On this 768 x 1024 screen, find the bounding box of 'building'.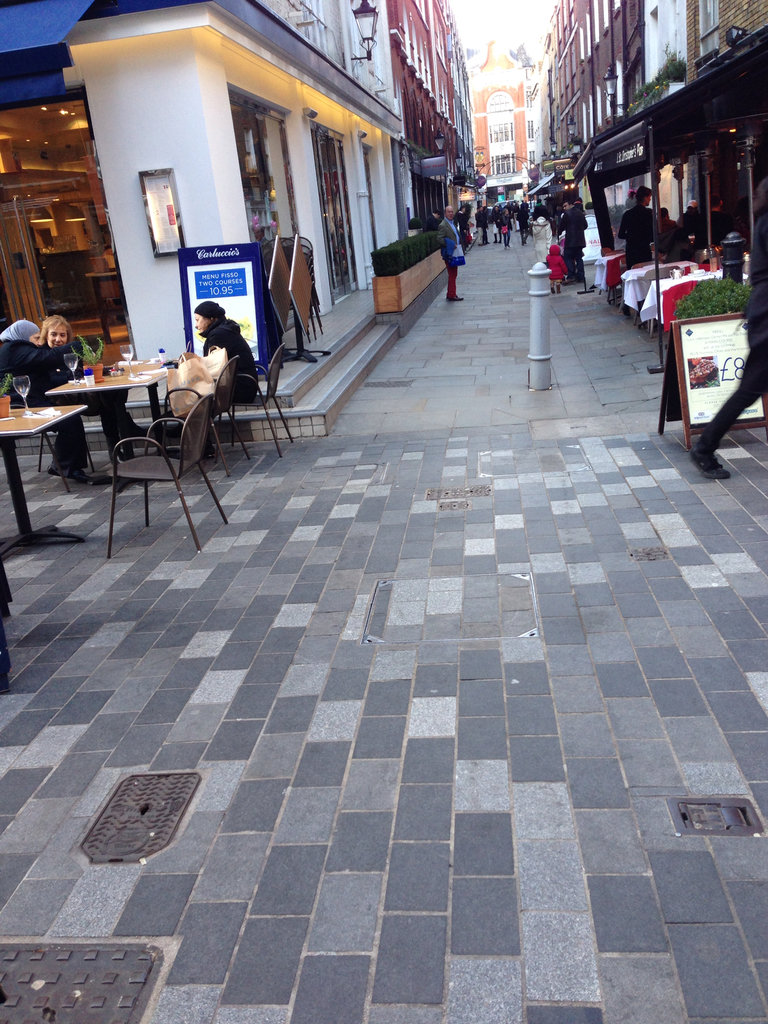
Bounding box: bbox(540, 0, 644, 176).
